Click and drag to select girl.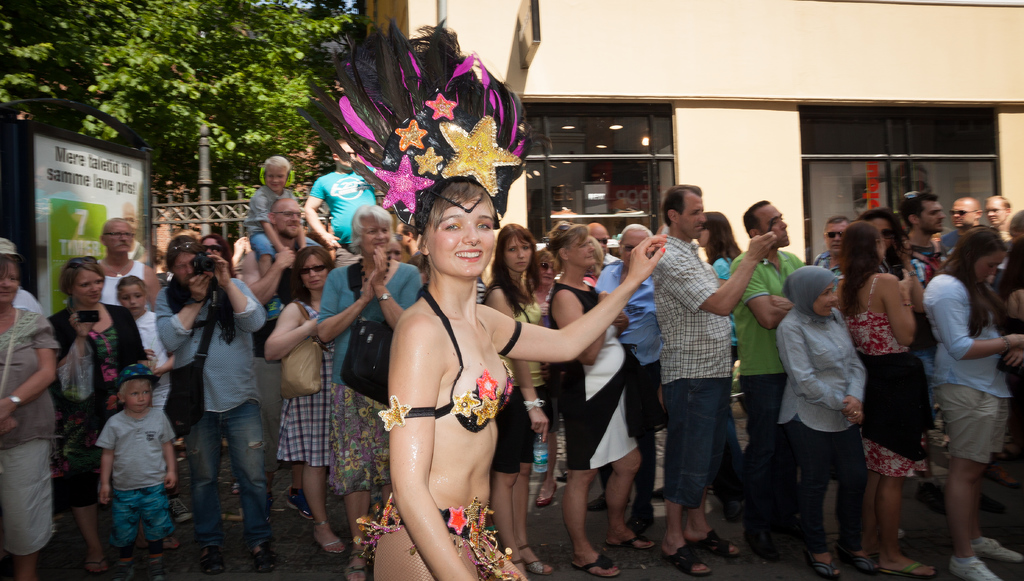
Selection: box(115, 276, 193, 525).
